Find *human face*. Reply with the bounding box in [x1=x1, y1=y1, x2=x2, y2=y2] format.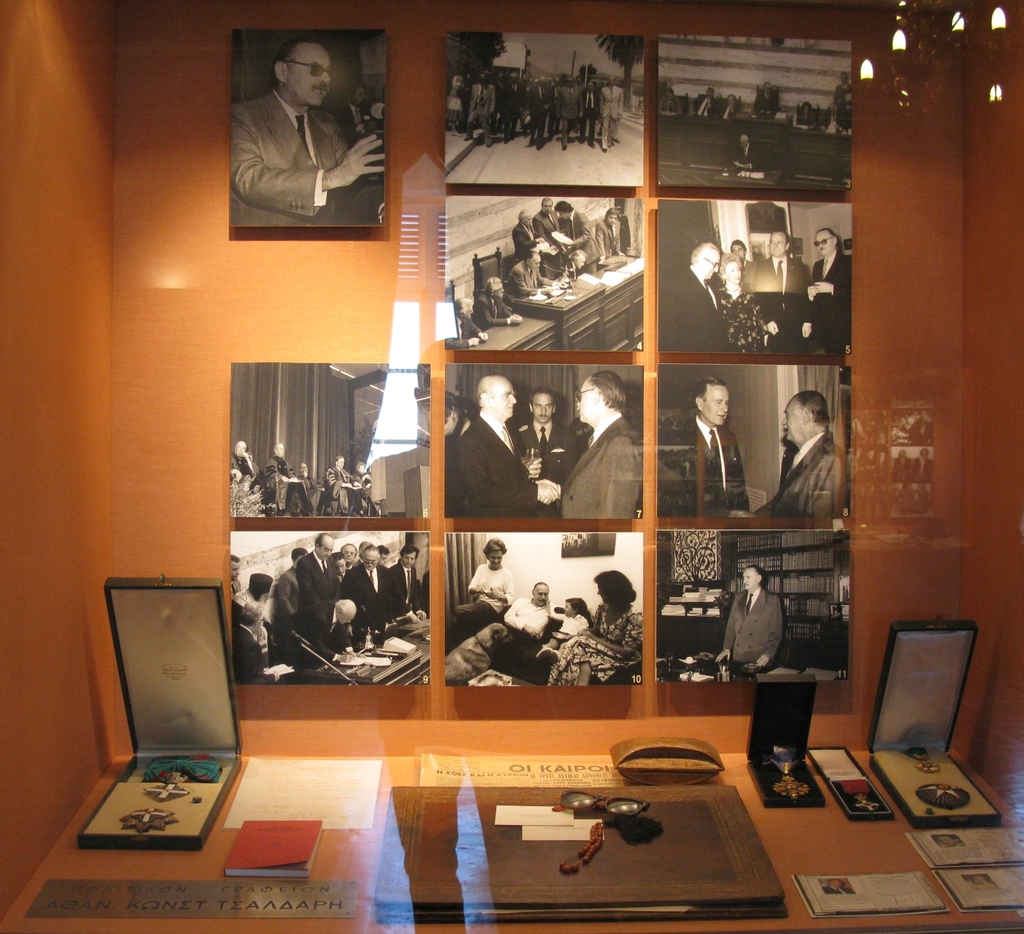
[x1=727, y1=261, x2=741, y2=282].
